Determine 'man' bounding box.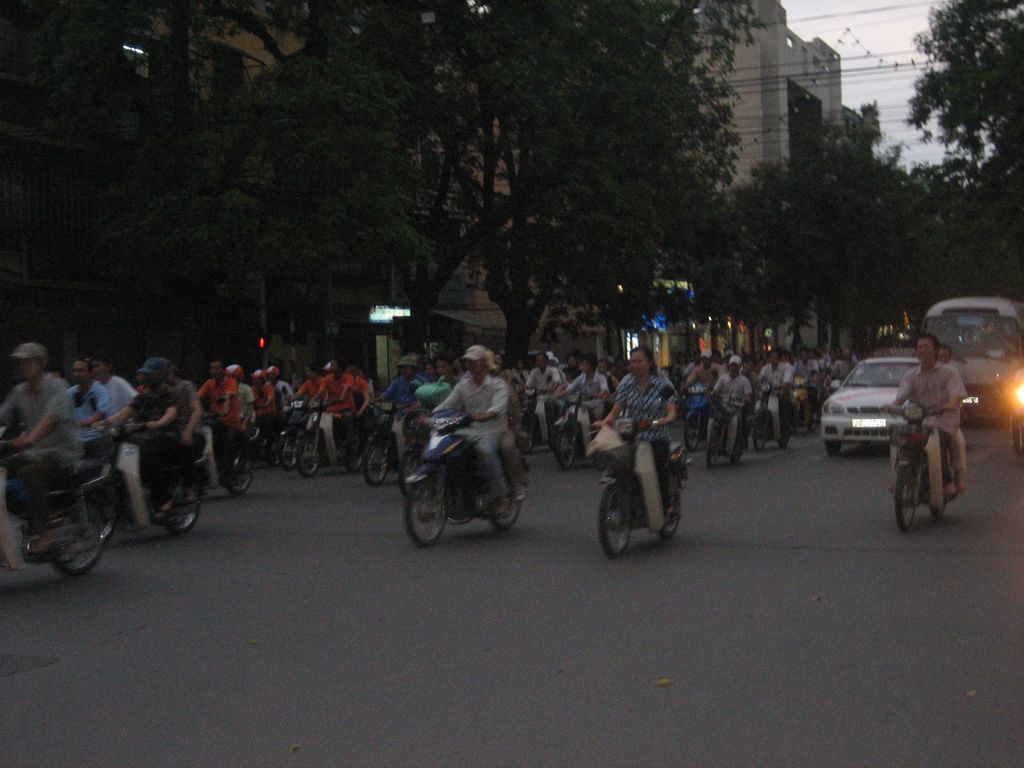
Determined: [258,371,276,418].
